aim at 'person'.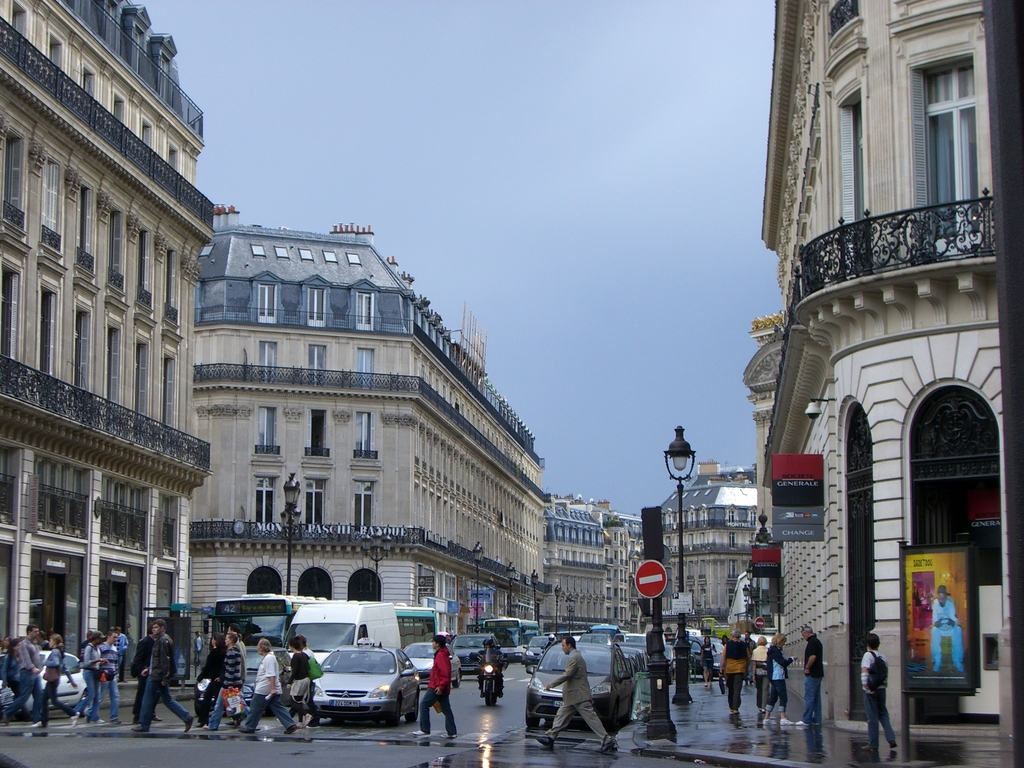
Aimed at Rect(718, 627, 753, 723).
